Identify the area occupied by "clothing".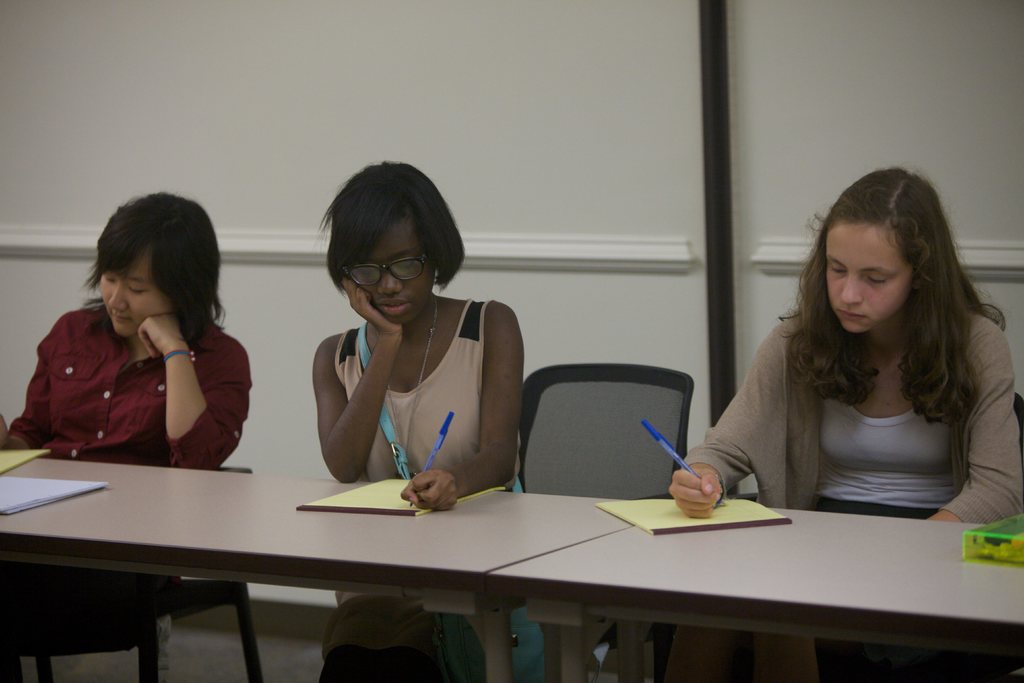
Area: crop(680, 306, 1023, 682).
